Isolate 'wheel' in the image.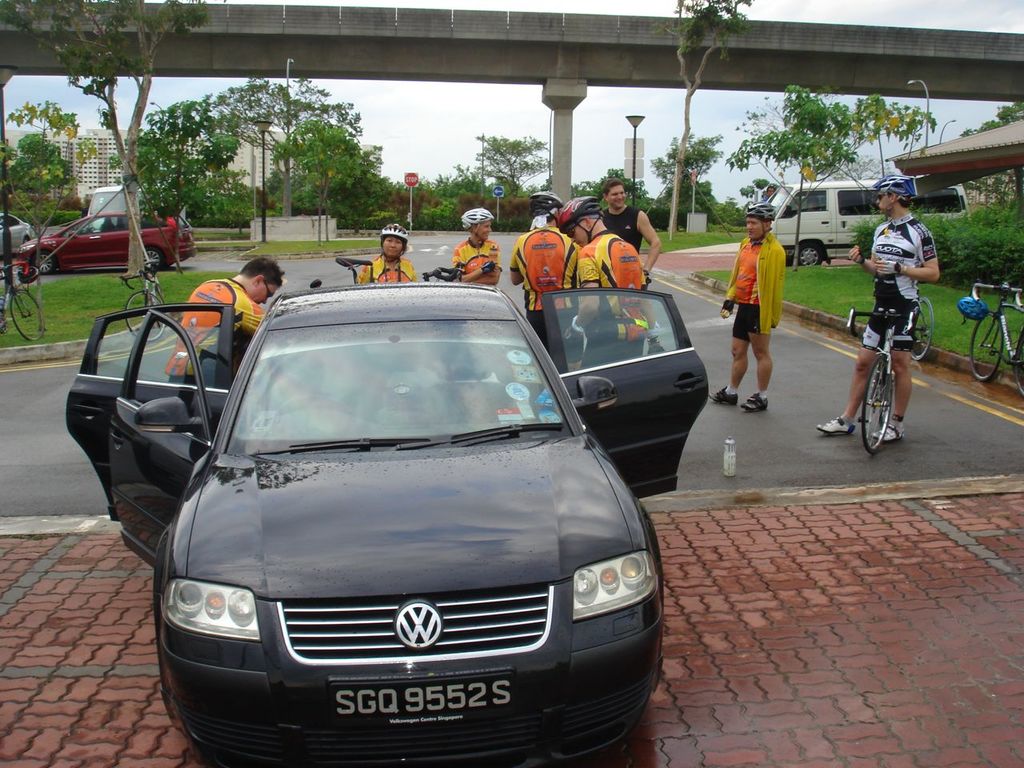
Isolated region: box(905, 296, 933, 358).
